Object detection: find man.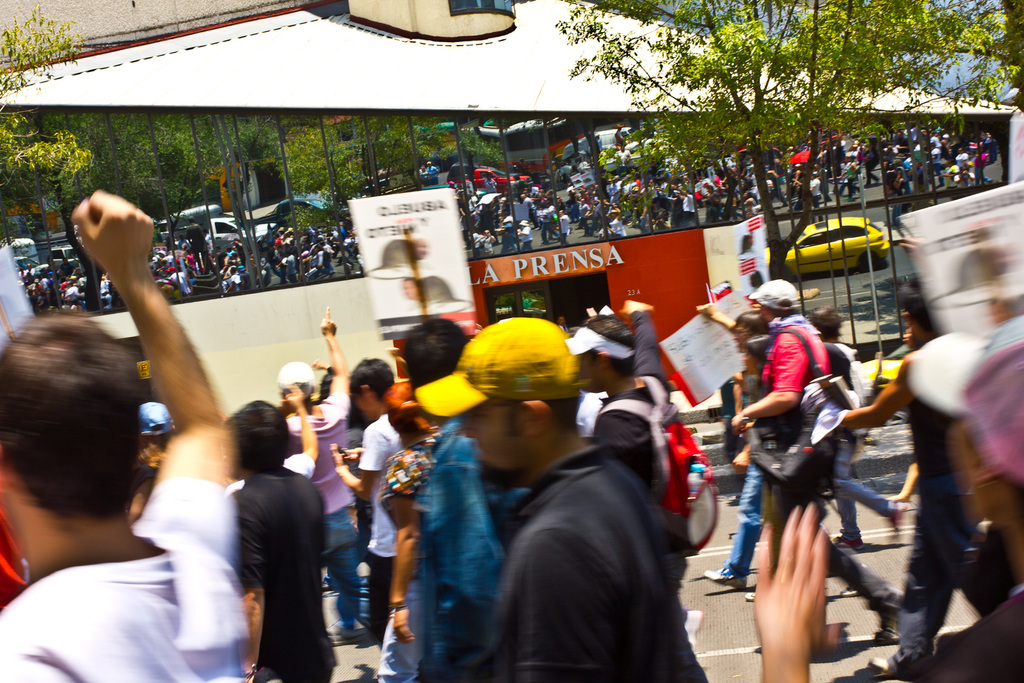
crop(413, 316, 705, 682).
